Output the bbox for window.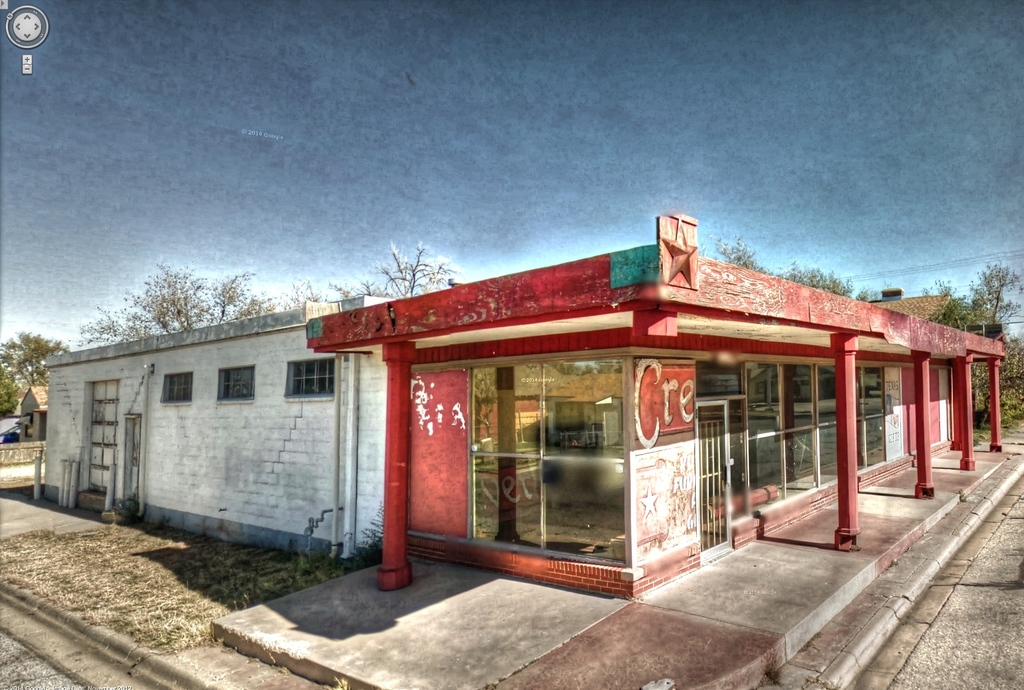
(x1=692, y1=363, x2=746, y2=399).
